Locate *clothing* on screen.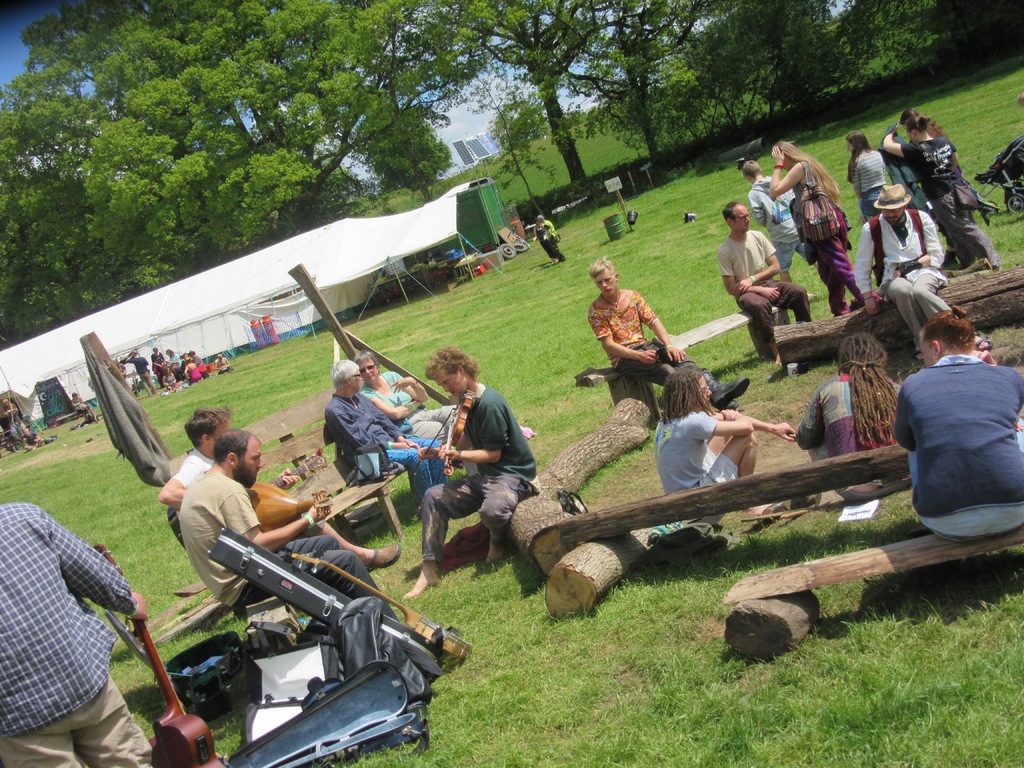
On screen at 900,138,999,270.
